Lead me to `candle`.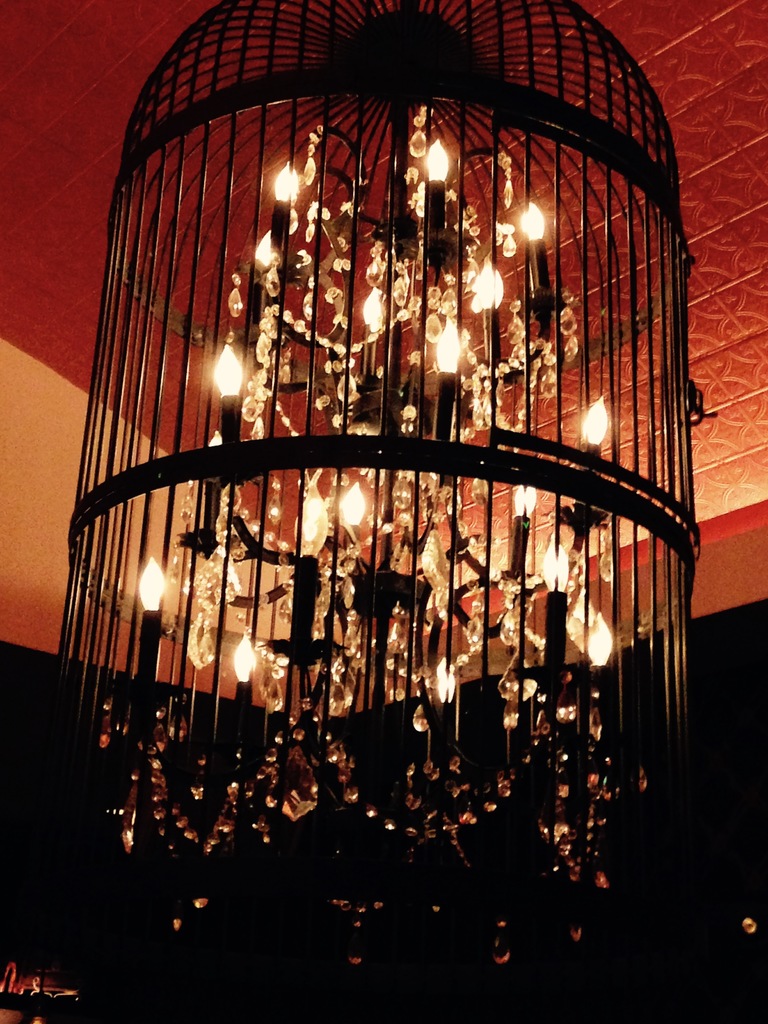
Lead to bbox=[227, 638, 257, 771].
